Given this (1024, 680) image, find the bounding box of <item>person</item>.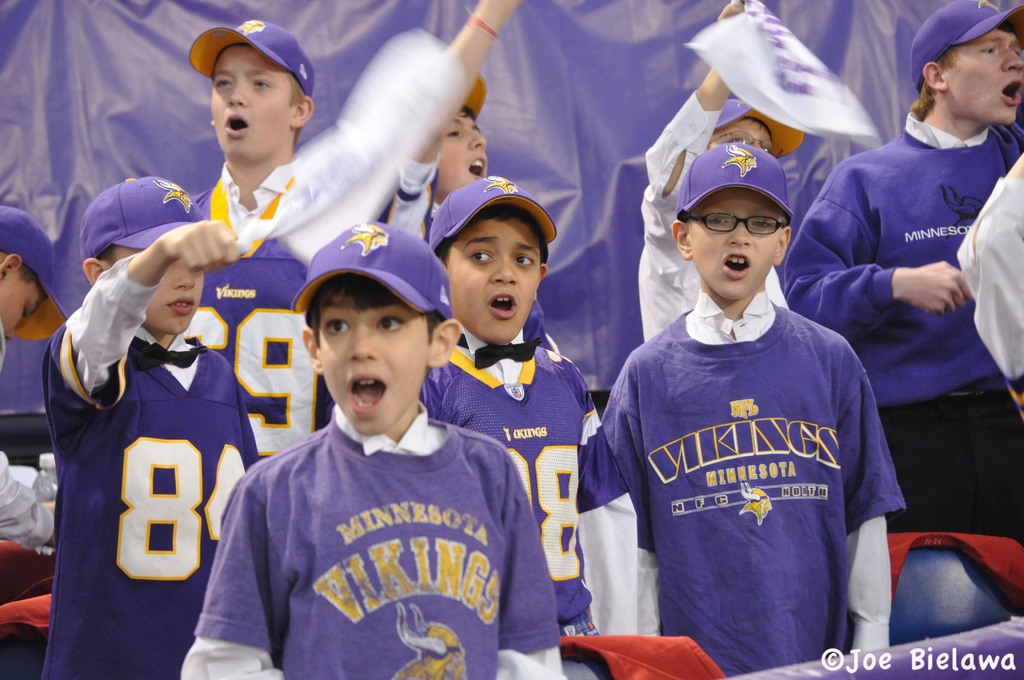
rect(956, 152, 1023, 414).
